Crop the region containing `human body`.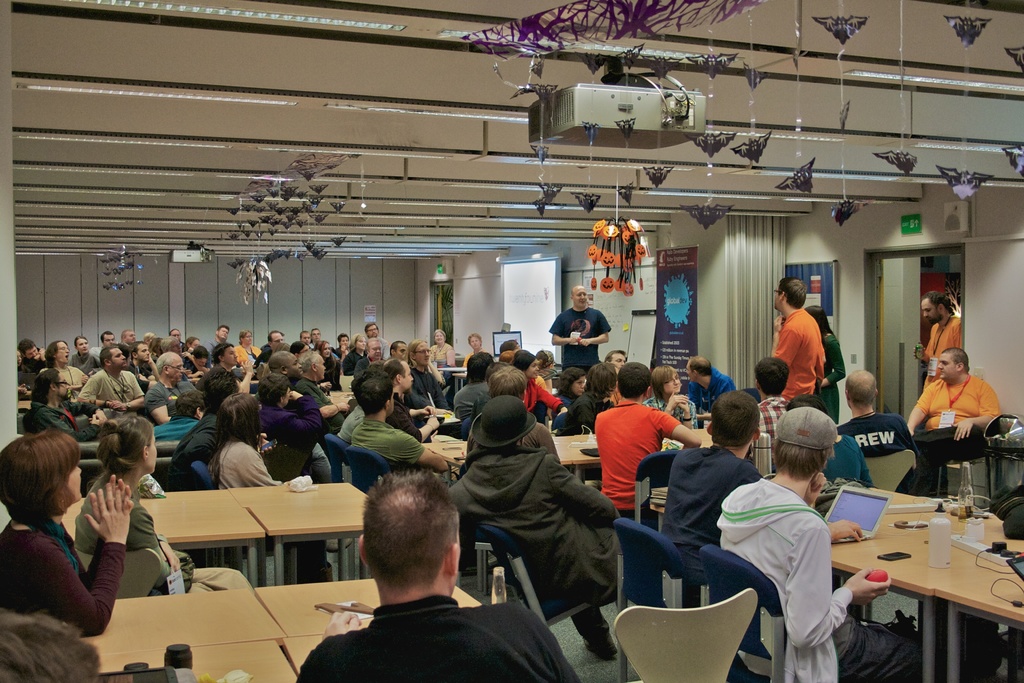
Crop region: Rect(79, 344, 146, 420).
